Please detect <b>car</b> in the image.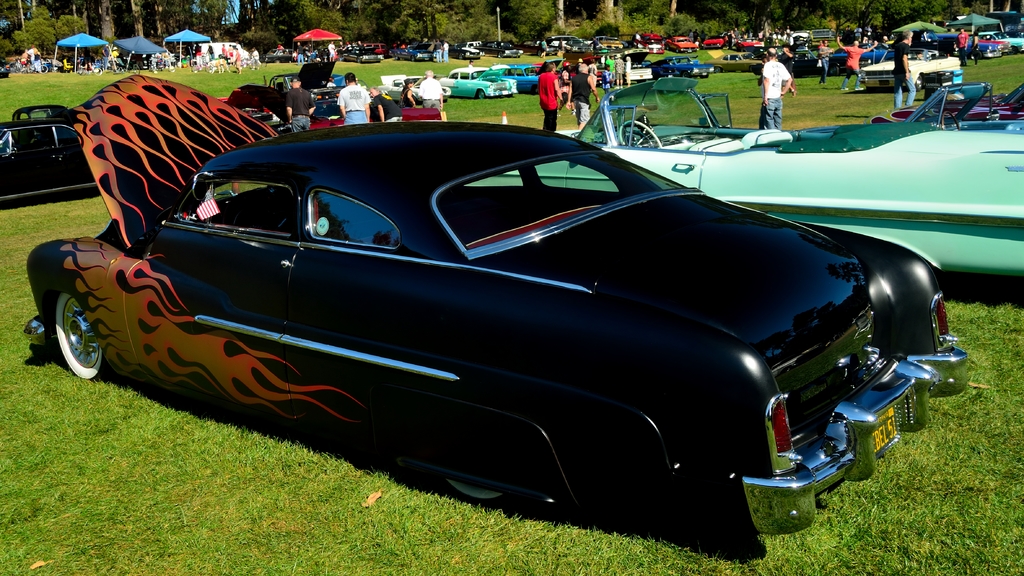
706:49:764:77.
